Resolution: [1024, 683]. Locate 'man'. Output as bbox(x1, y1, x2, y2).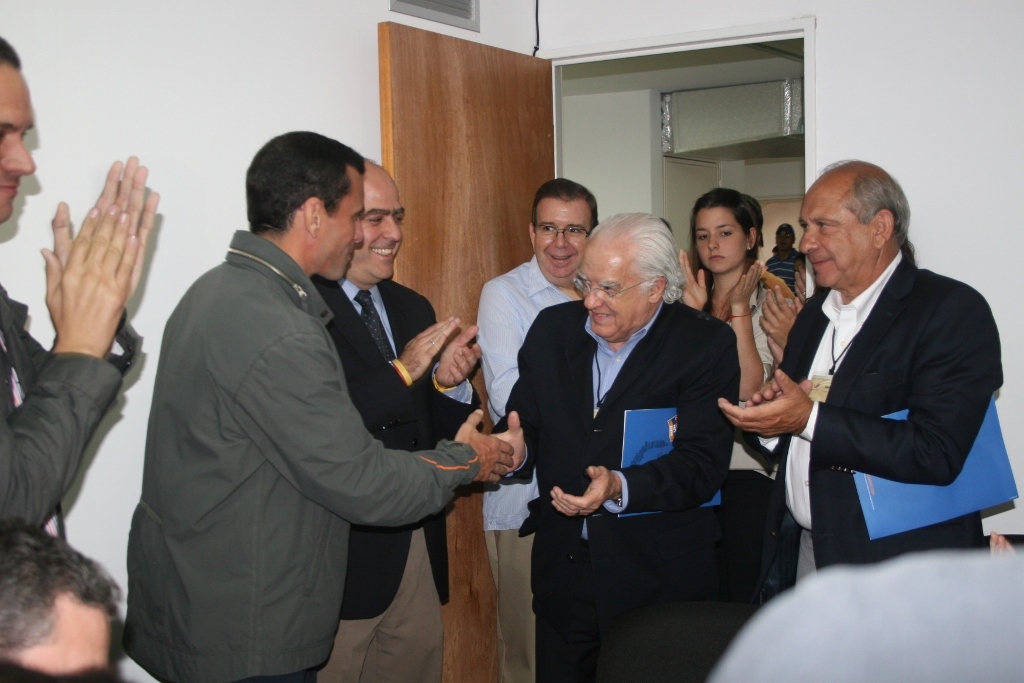
bbox(473, 177, 604, 682).
